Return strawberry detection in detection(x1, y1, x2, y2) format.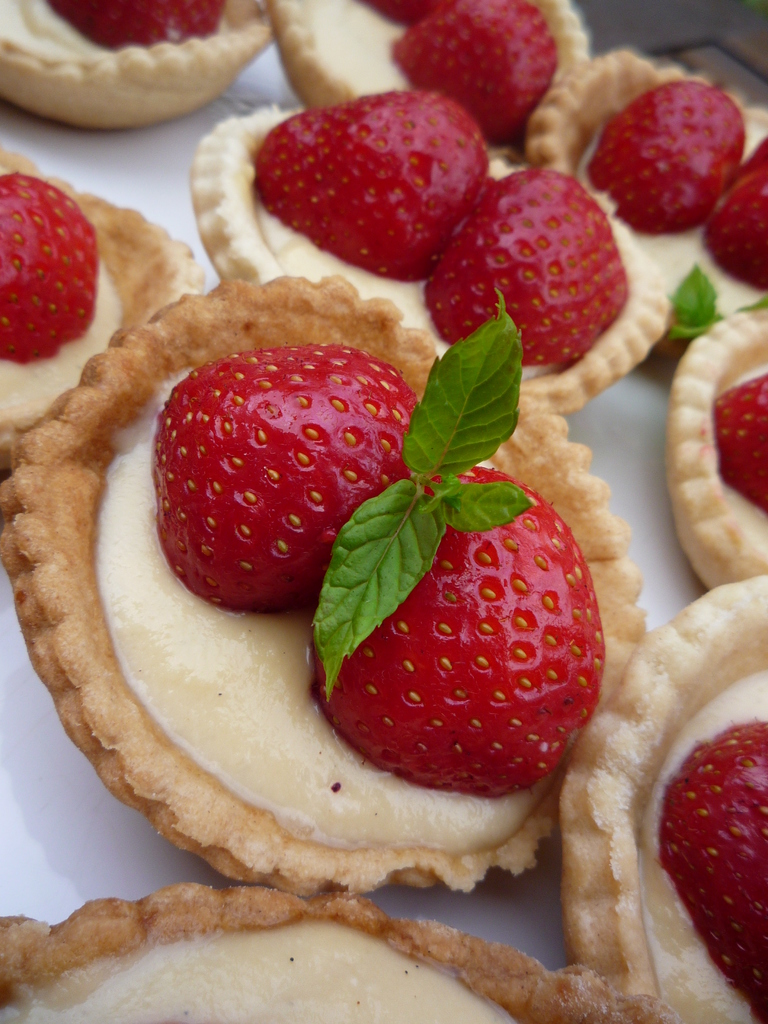
detection(309, 294, 608, 804).
